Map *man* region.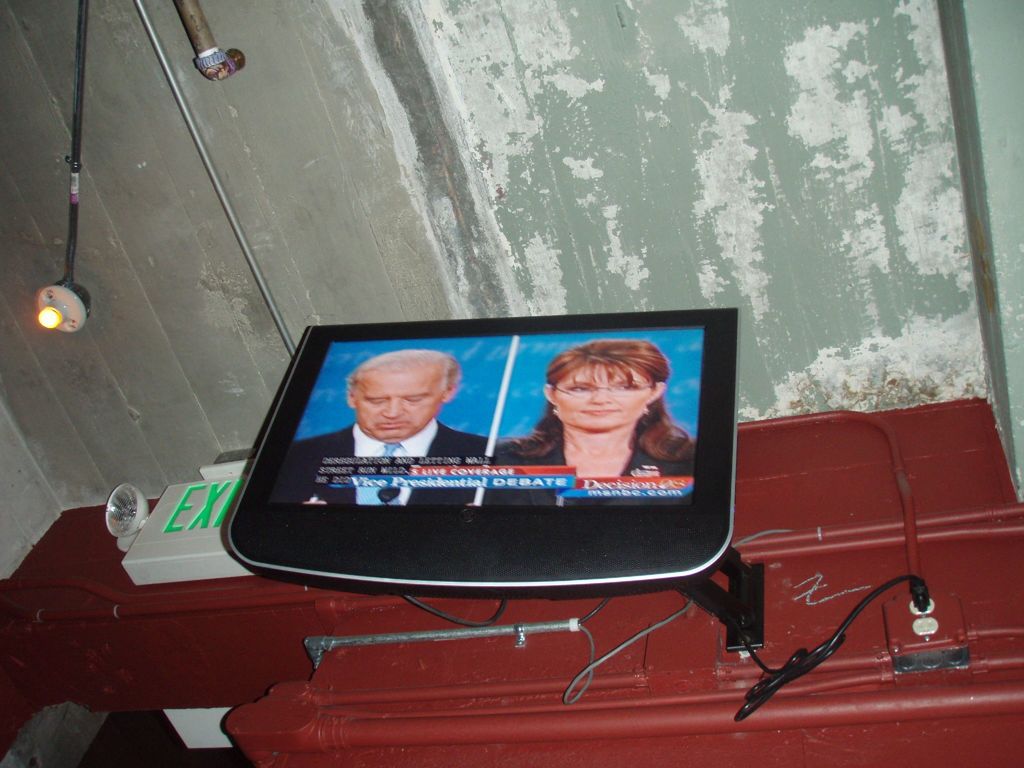
Mapped to <region>268, 346, 499, 511</region>.
